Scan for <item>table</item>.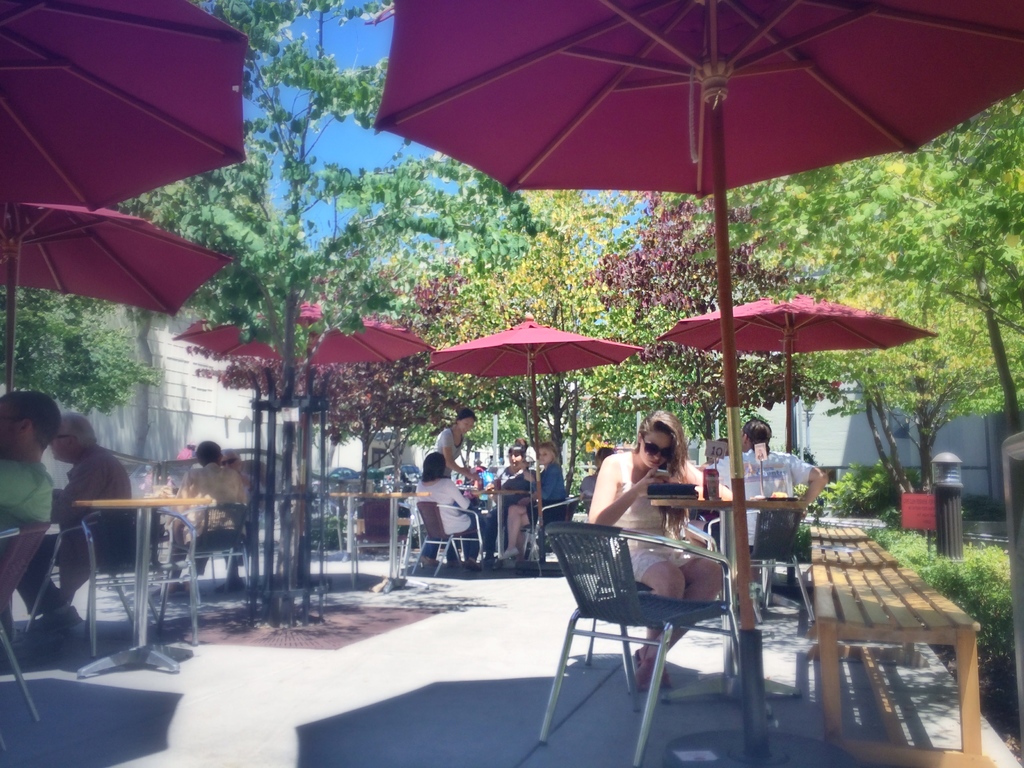
Scan result: {"x1": 70, "y1": 502, "x2": 222, "y2": 680}.
